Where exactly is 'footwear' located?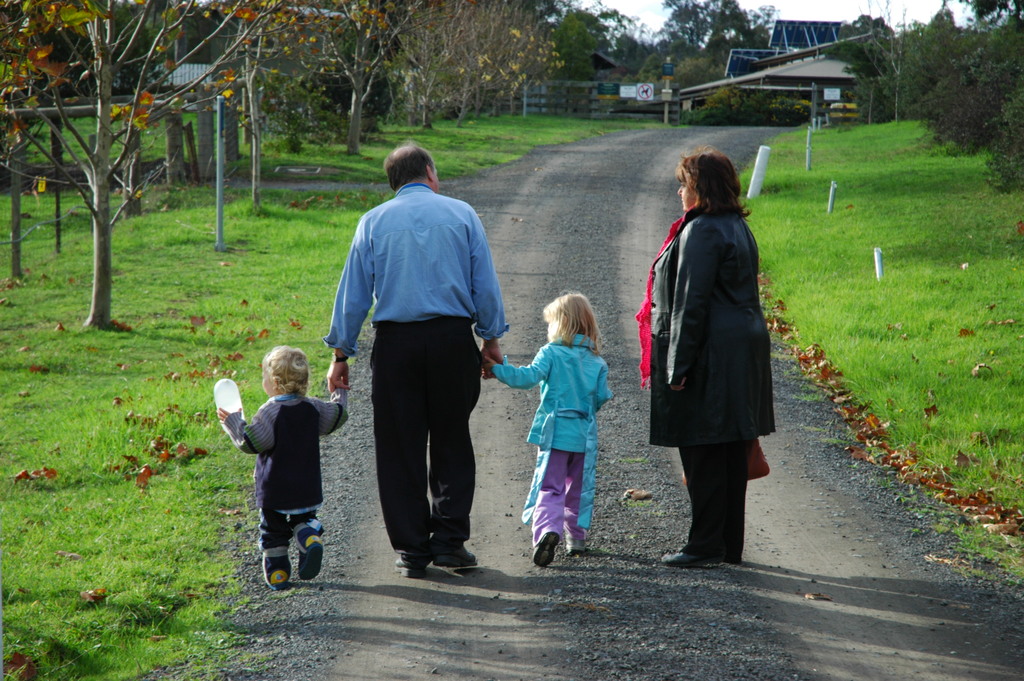
Its bounding box is locate(293, 523, 321, 582).
